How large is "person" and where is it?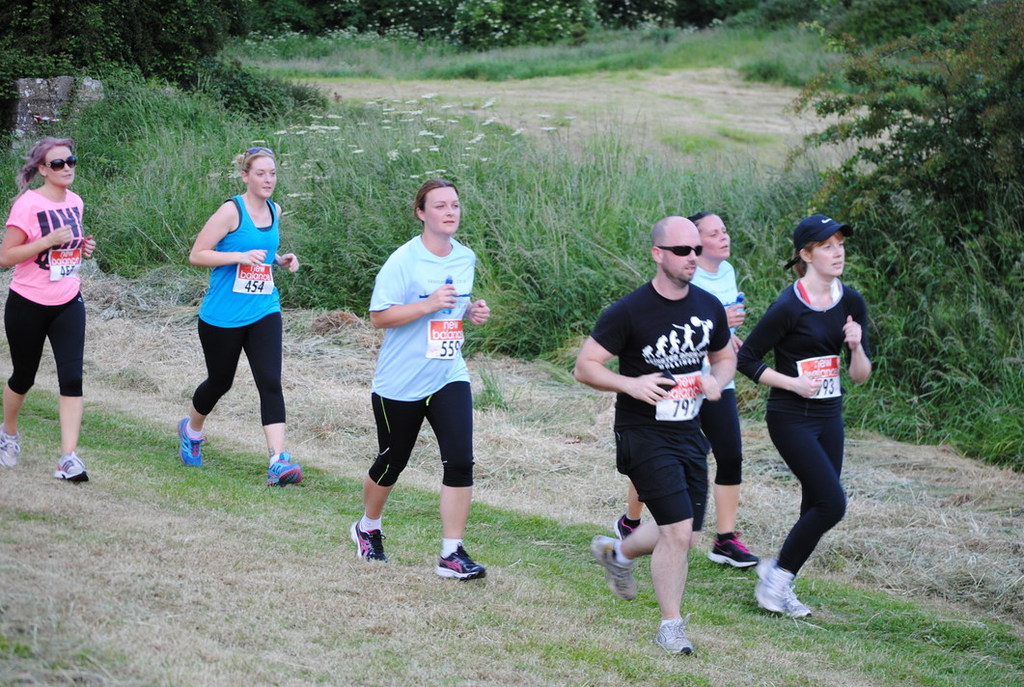
Bounding box: bbox(177, 147, 304, 488).
